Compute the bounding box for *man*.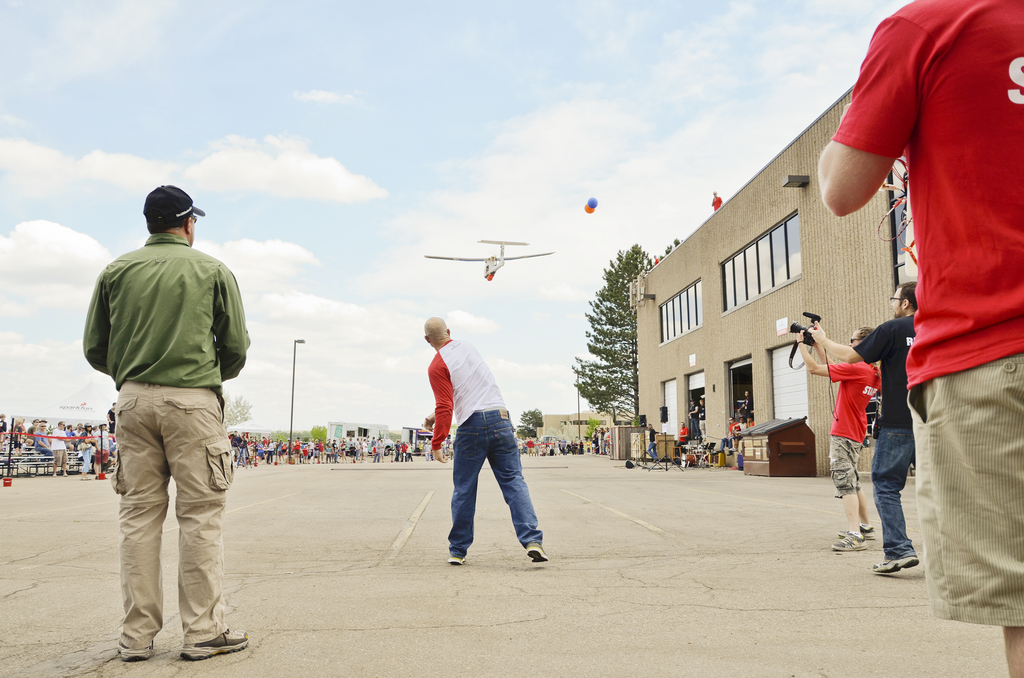
box(647, 423, 657, 460).
